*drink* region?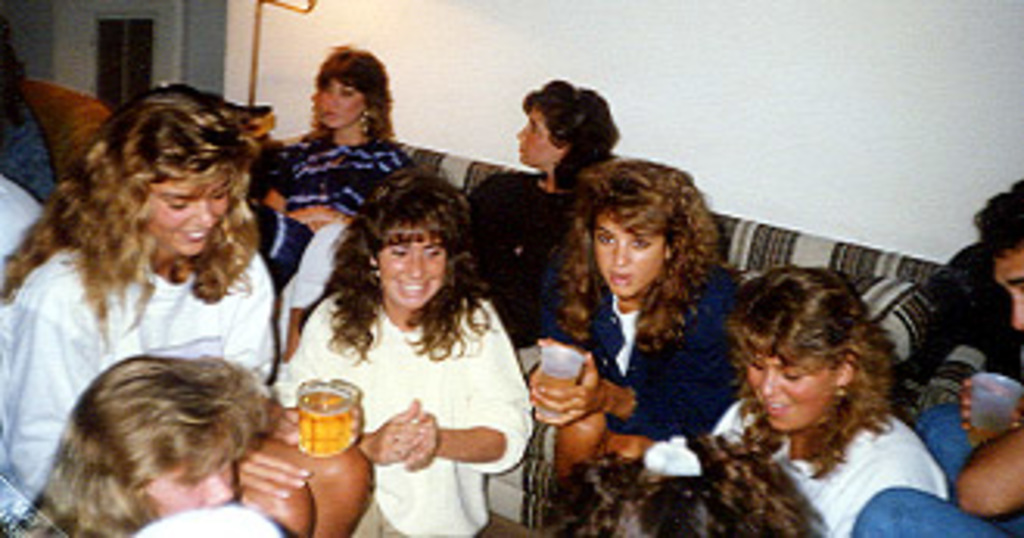
x1=523 y1=364 x2=585 y2=429
